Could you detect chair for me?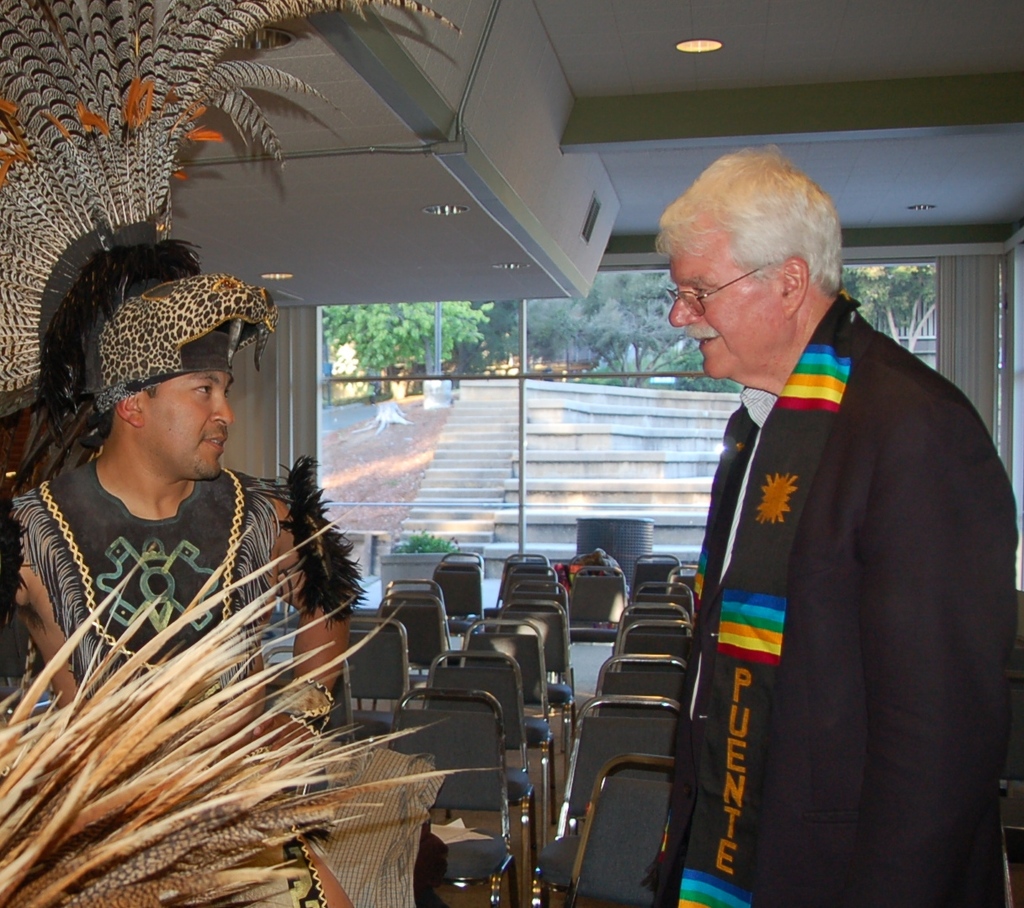
Detection result: 615, 603, 690, 650.
